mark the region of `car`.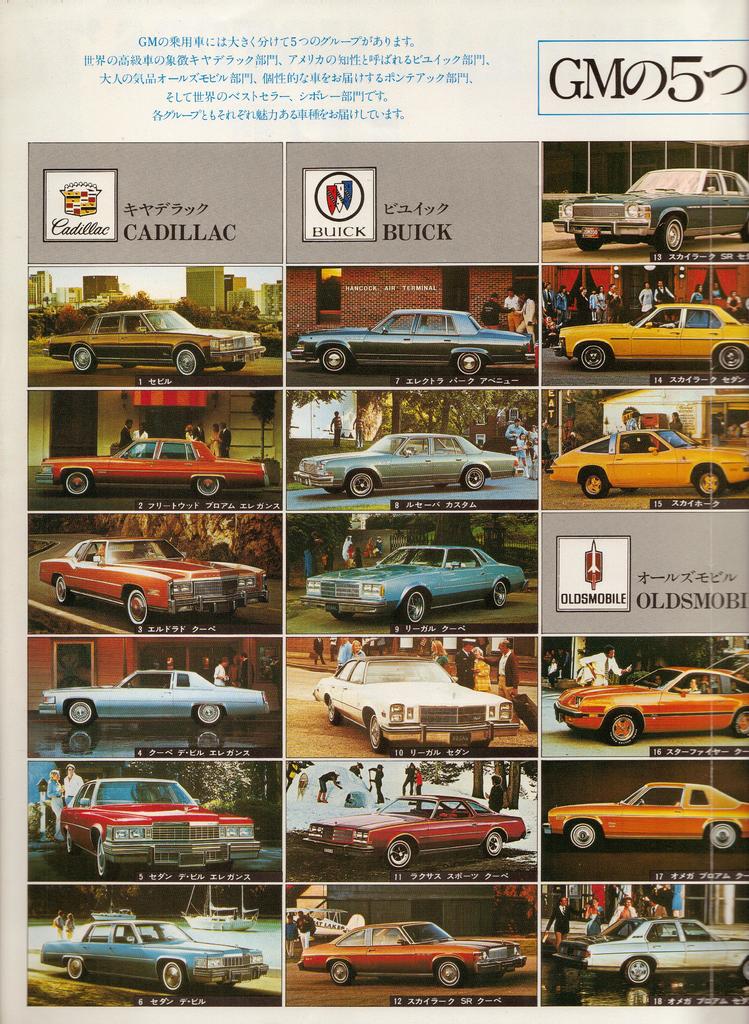
Region: 296:433:524:495.
